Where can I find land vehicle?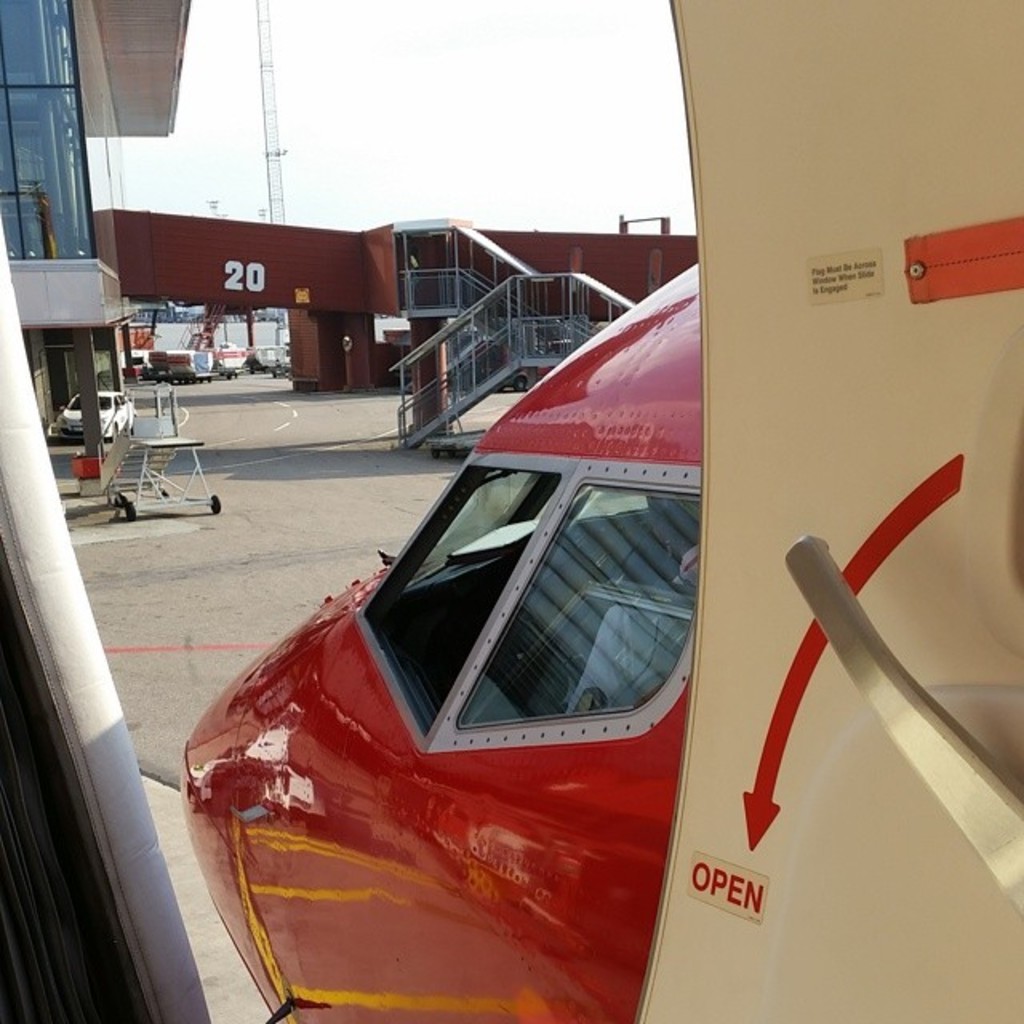
You can find it at (53, 382, 138, 438).
